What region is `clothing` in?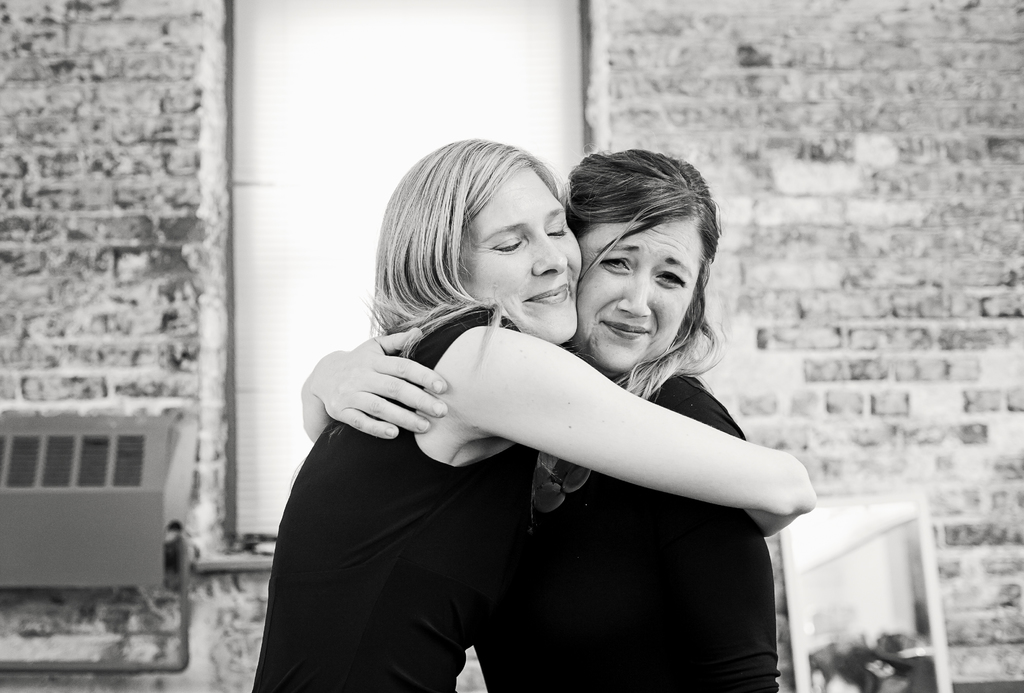
473/373/782/692.
